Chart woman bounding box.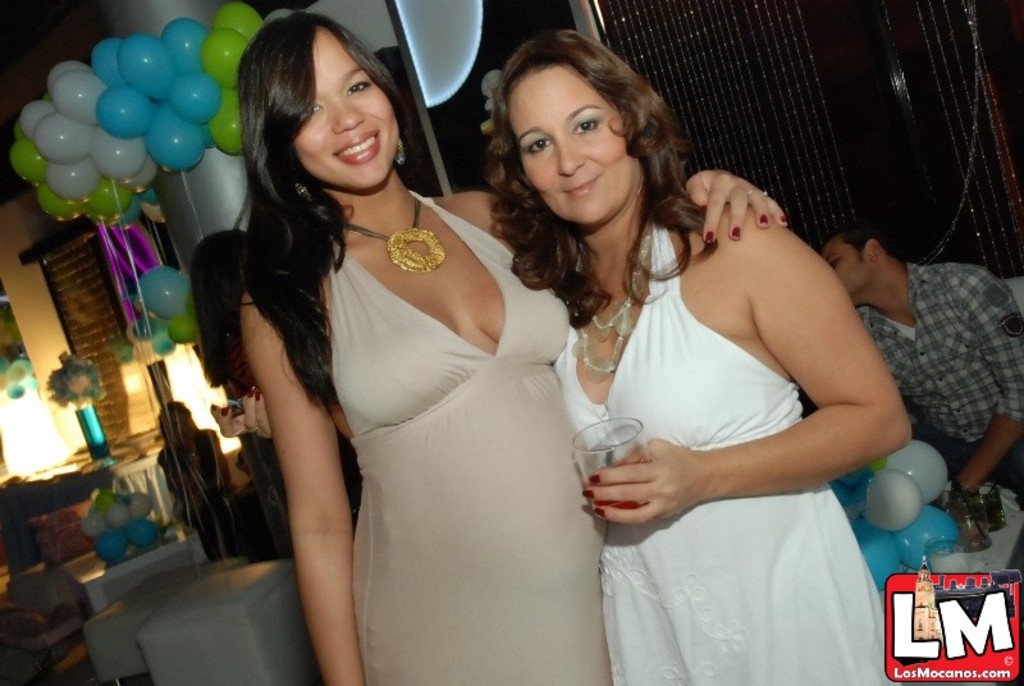
Charted: (x1=156, y1=394, x2=241, y2=563).
